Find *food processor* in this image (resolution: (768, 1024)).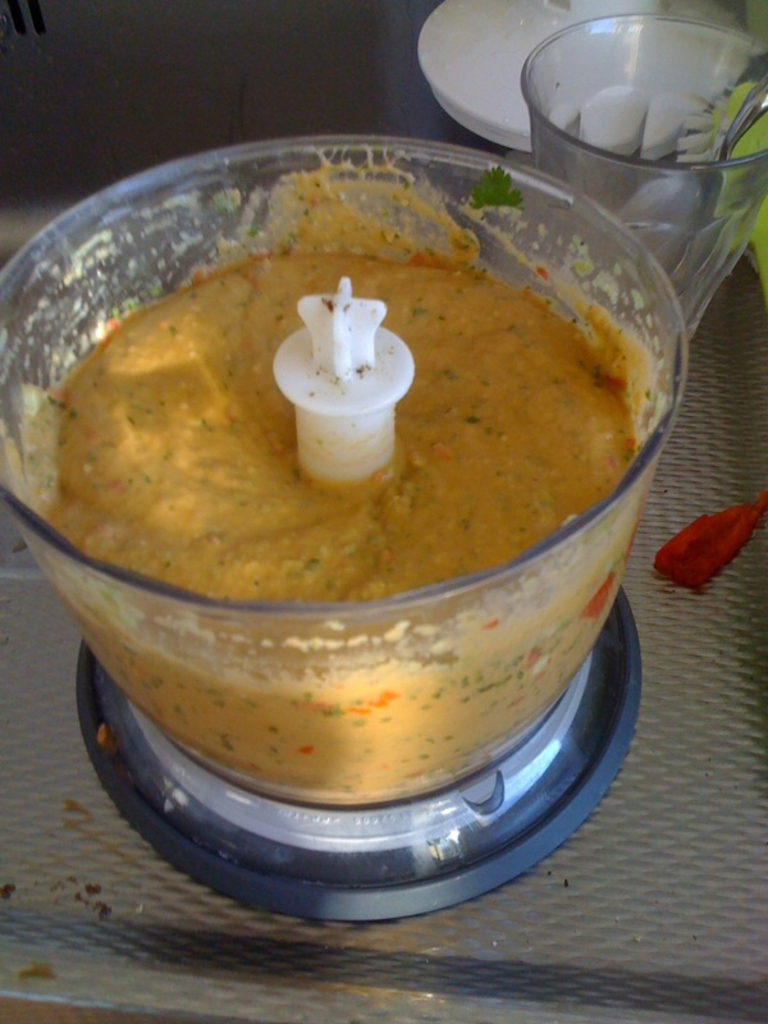
[left=0, top=133, right=690, bottom=929].
